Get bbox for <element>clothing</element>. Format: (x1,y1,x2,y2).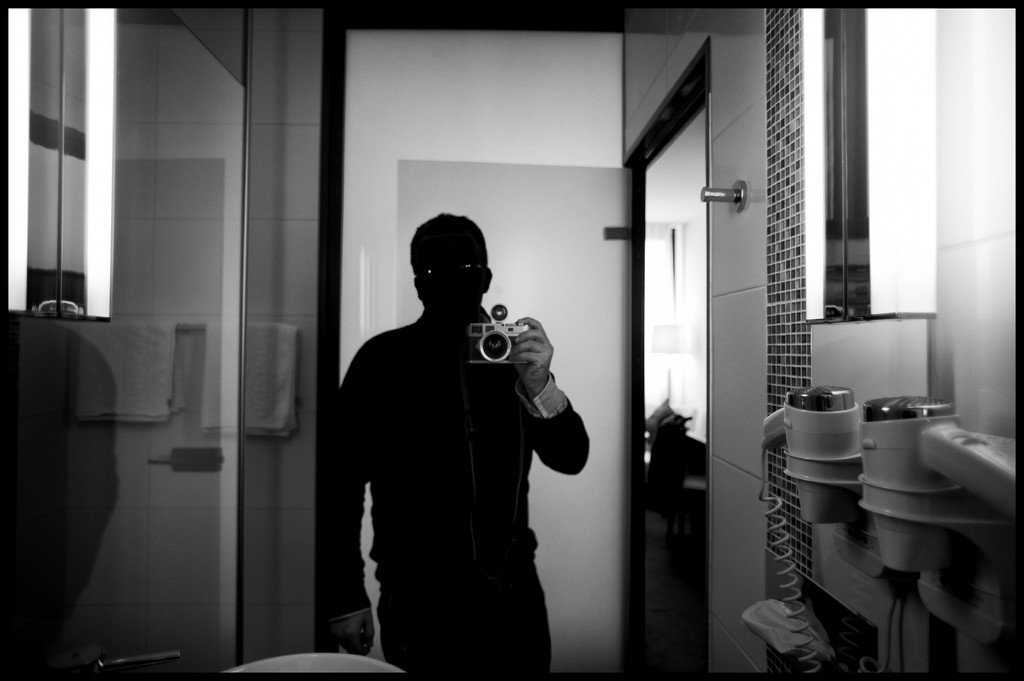
(314,308,595,680).
